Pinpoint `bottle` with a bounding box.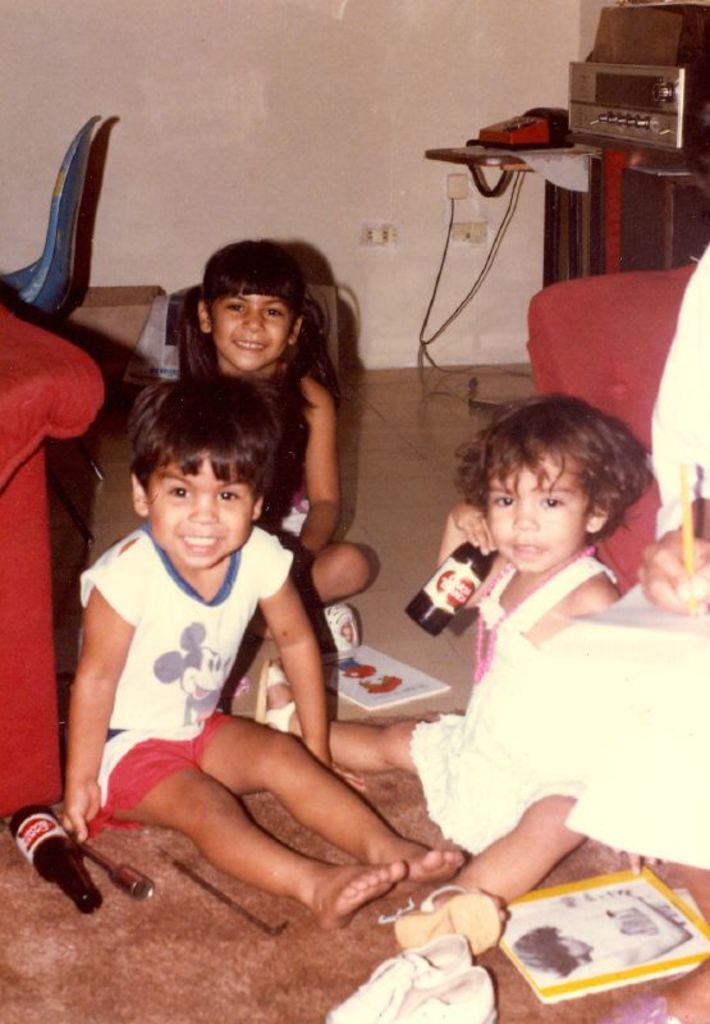
(5,805,96,916).
